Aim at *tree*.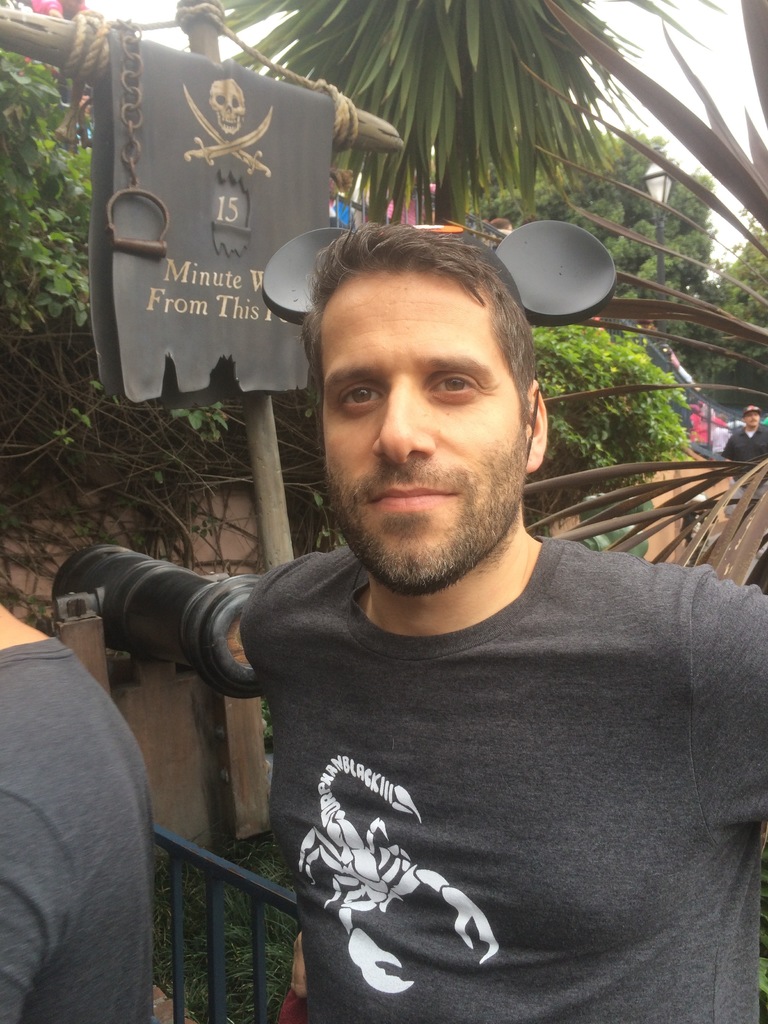
Aimed at bbox=[207, 0, 767, 250].
